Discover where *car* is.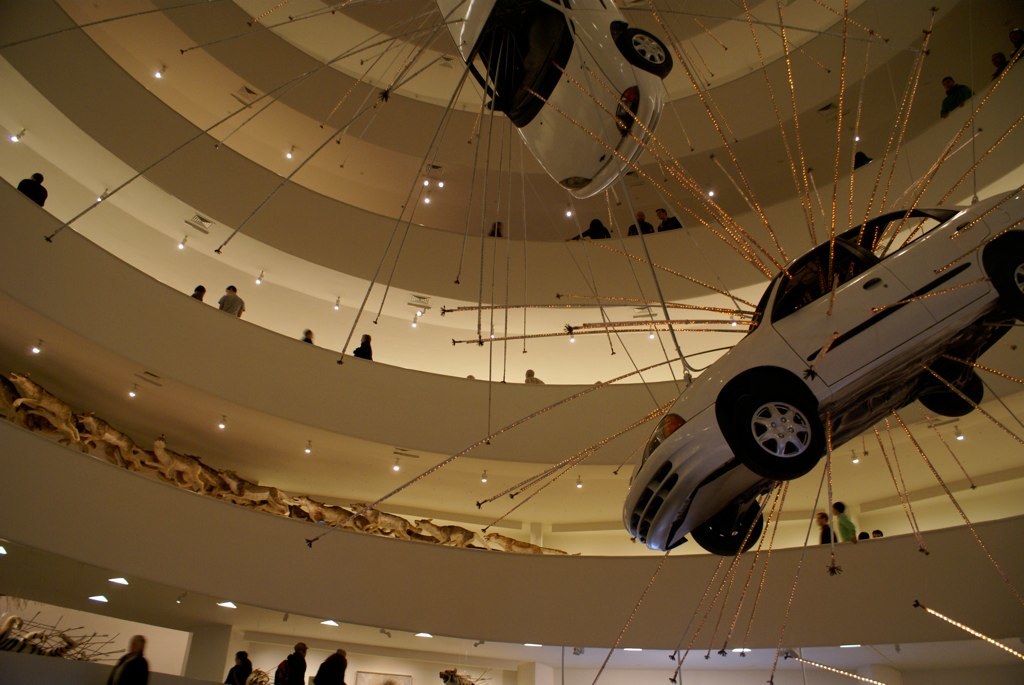
Discovered at {"left": 430, "top": 0, "right": 676, "bottom": 207}.
